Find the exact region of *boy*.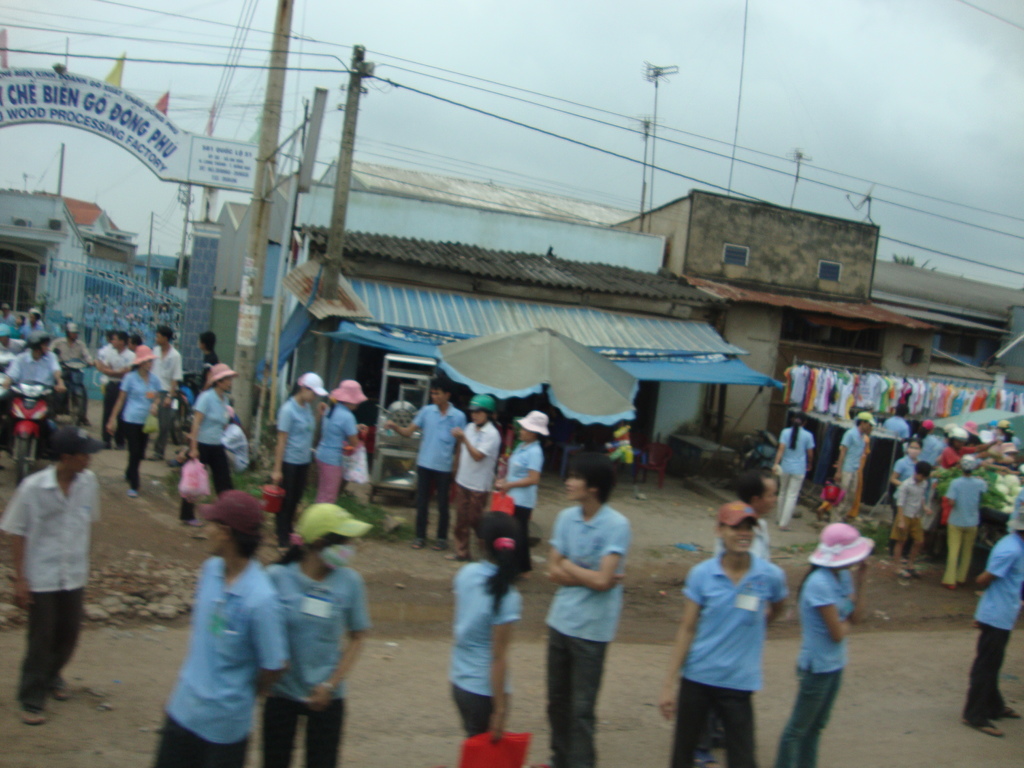
Exact region: box=[891, 461, 935, 576].
